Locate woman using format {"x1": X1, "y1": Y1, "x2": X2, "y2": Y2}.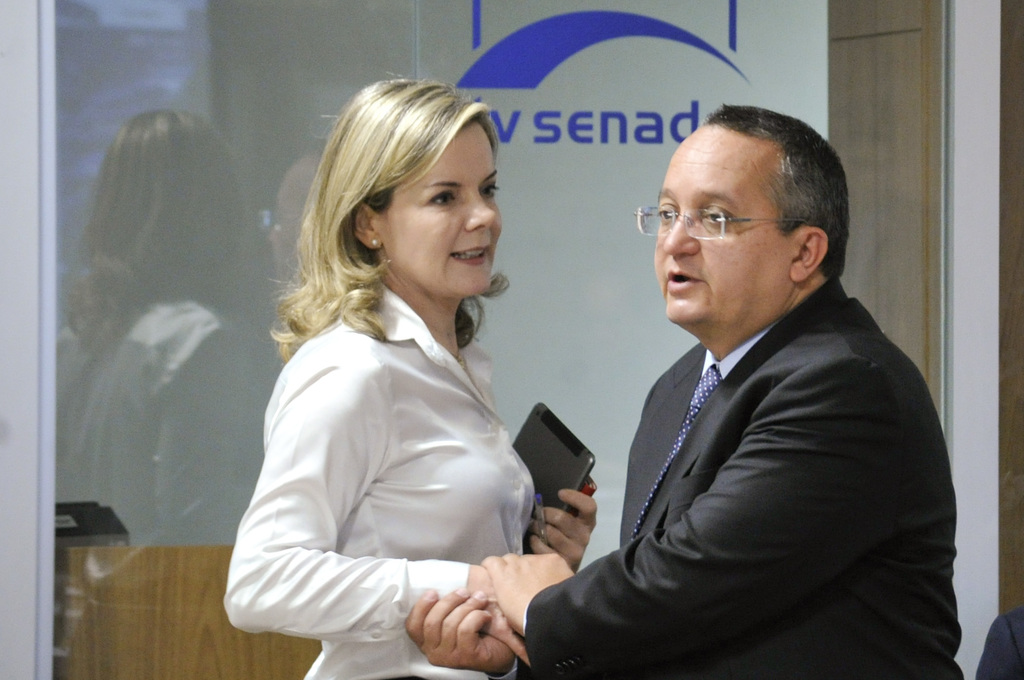
{"x1": 227, "y1": 72, "x2": 586, "y2": 679}.
